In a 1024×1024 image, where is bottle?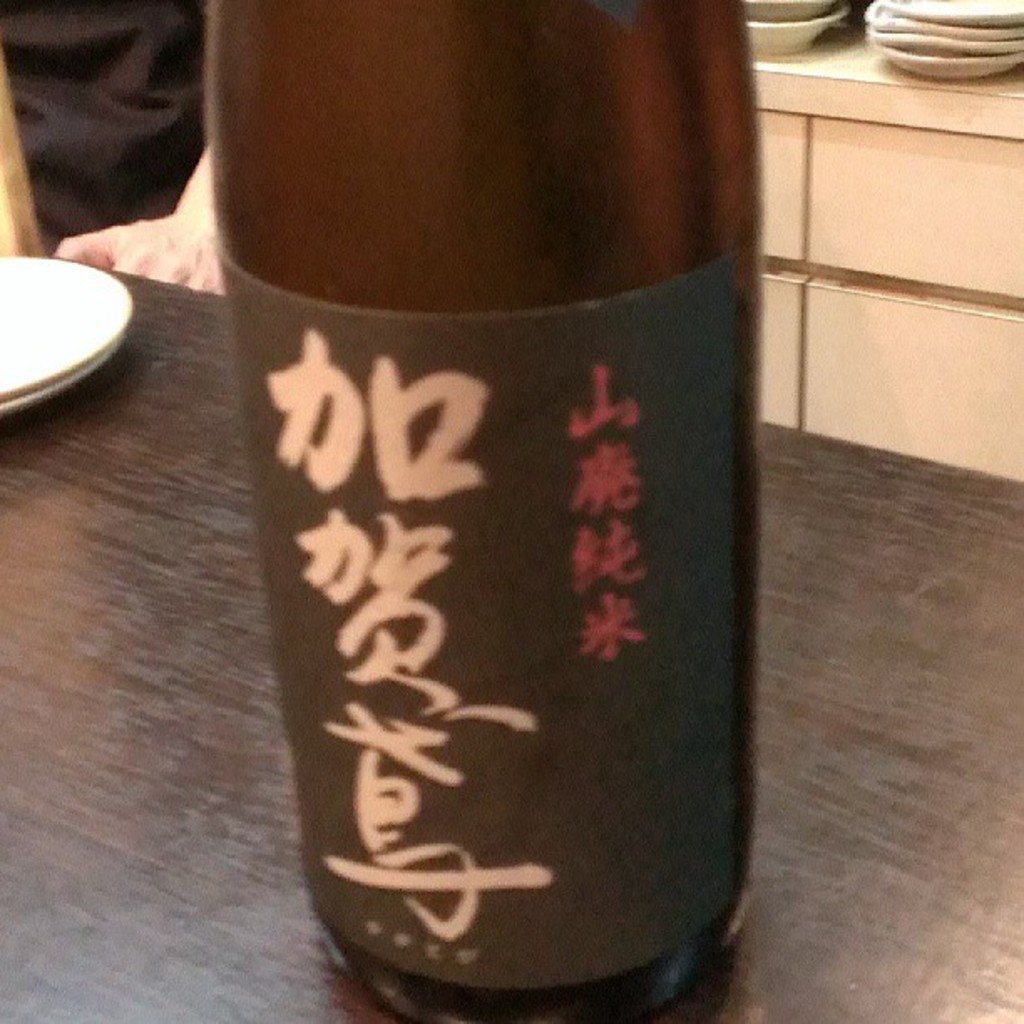
<region>201, 0, 760, 1022</region>.
